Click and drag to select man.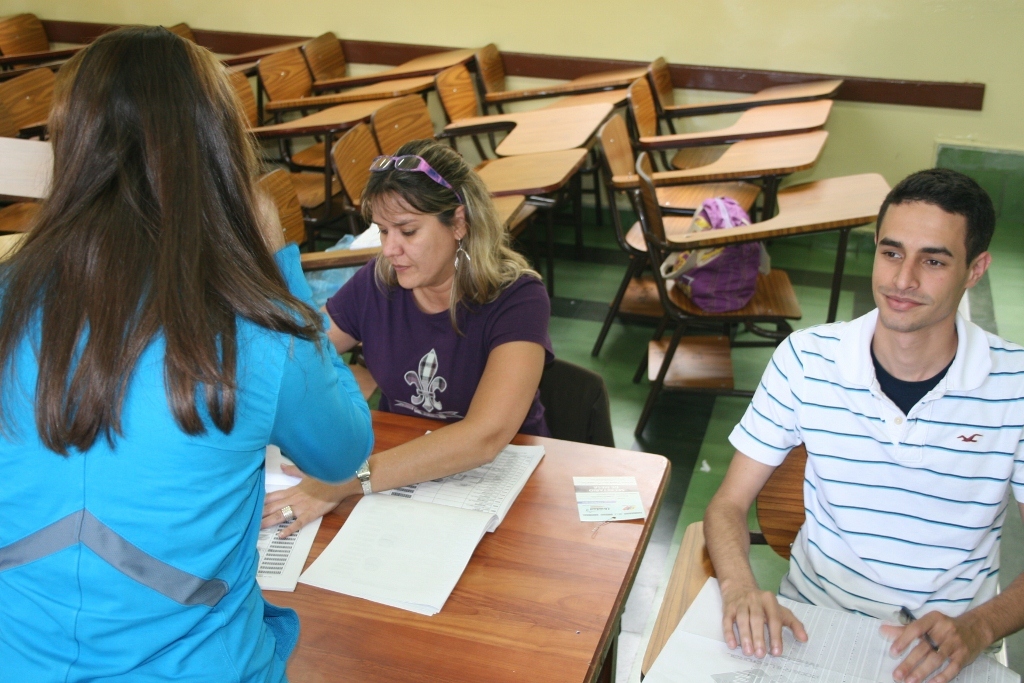
Selection: (left=720, top=171, right=1023, bottom=680).
